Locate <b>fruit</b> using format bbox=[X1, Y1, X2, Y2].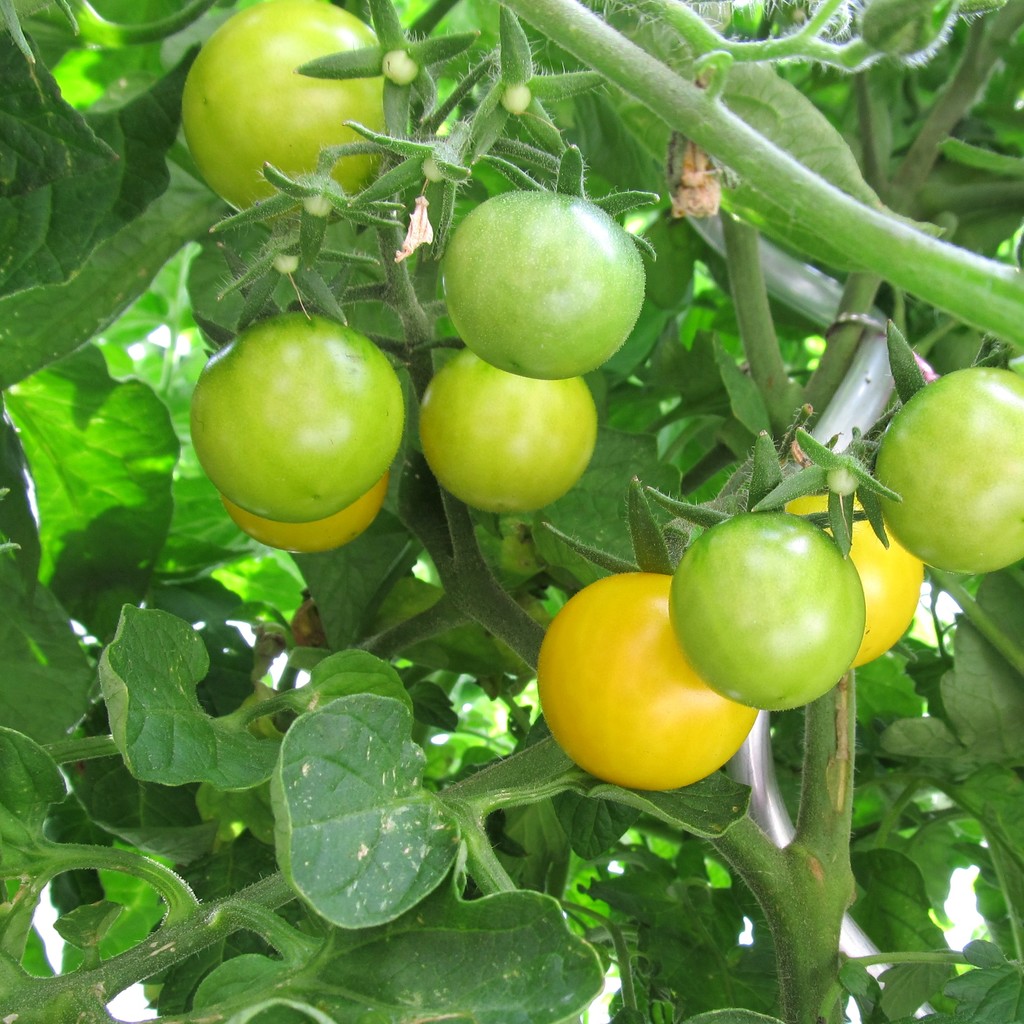
bbox=[218, 477, 390, 557].
